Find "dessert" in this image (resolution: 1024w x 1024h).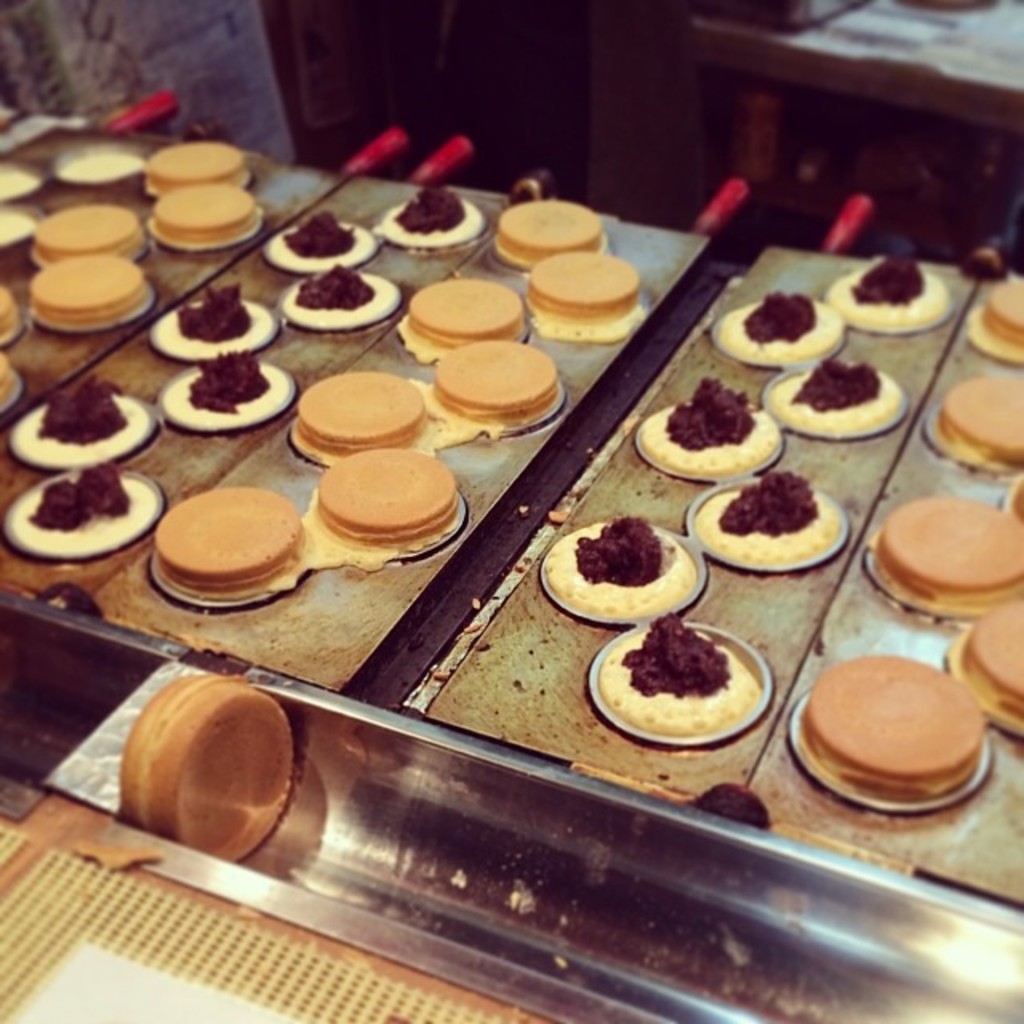
crop(0, 461, 150, 558).
